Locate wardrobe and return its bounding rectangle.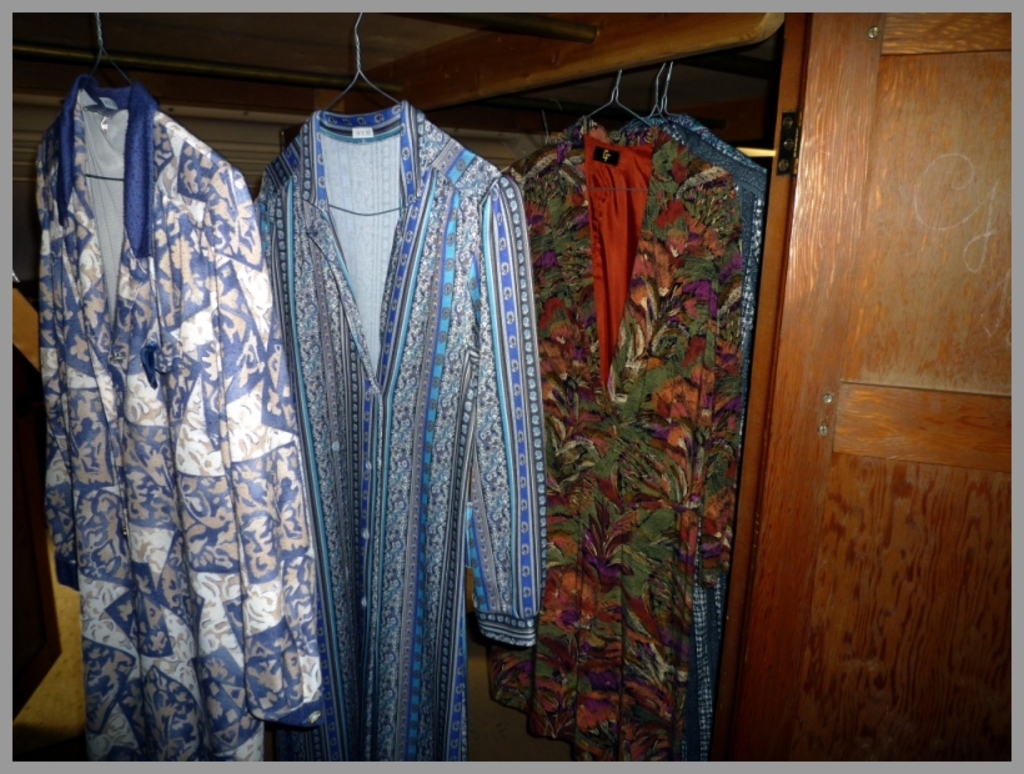
pyautogui.locateOnScreen(0, 0, 1023, 773).
